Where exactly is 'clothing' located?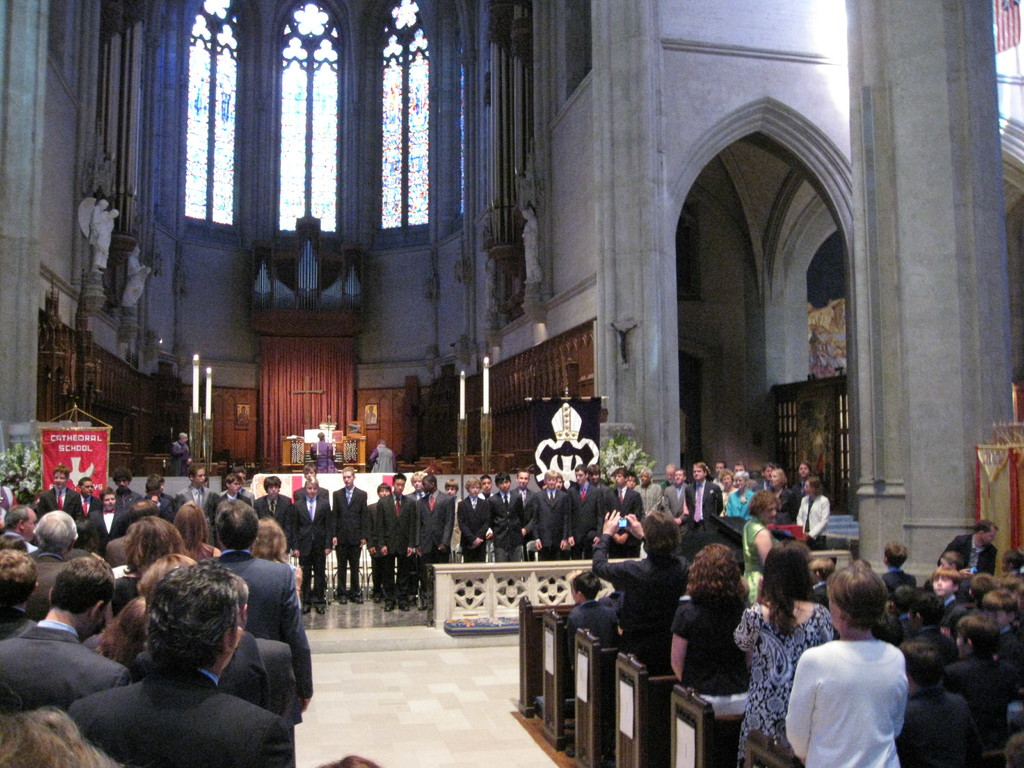
Its bounding box is 69, 653, 296, 767.
